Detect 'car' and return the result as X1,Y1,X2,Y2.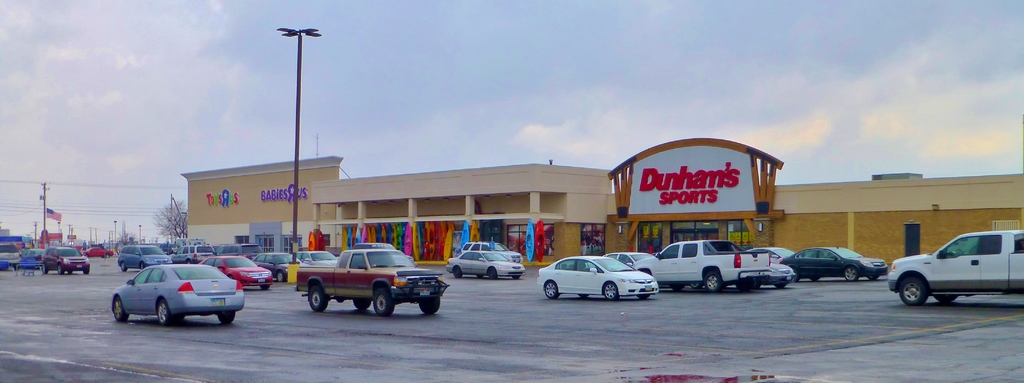
746,240,796,263.
